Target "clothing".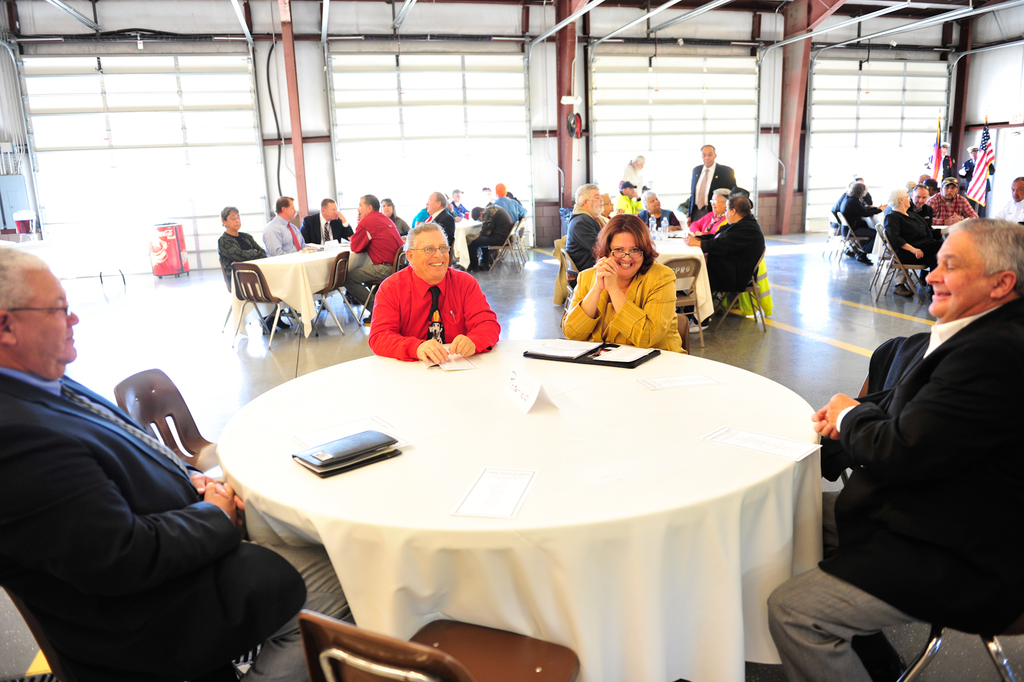
Target region: 563, 207, 601, 270.
